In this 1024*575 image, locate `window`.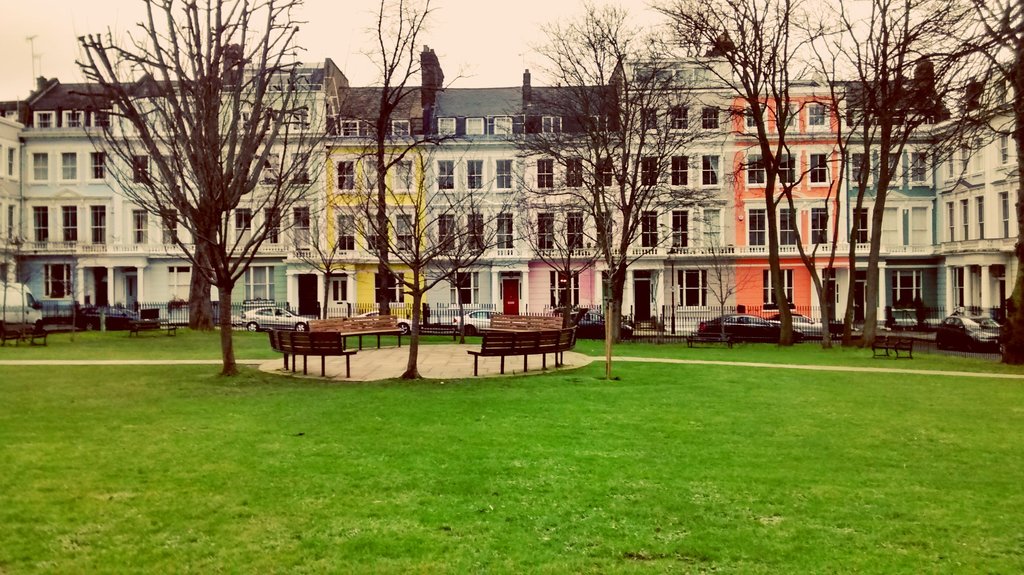
Bounding box: 263/209/280/246.
